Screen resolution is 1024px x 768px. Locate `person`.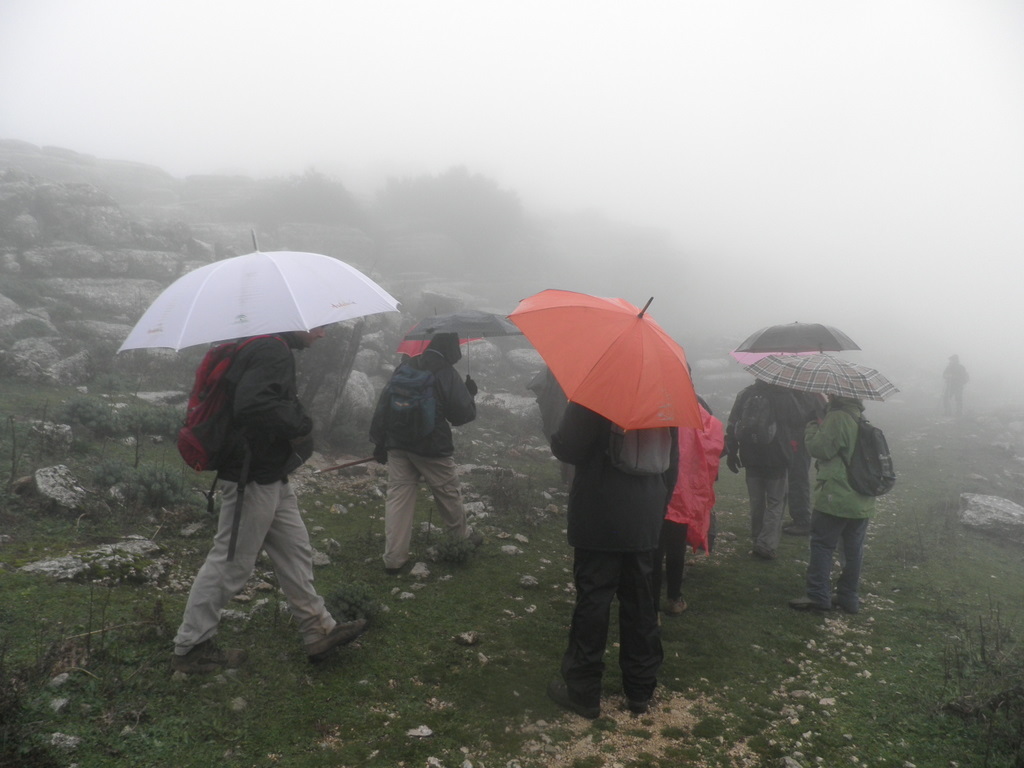
{"x1": 654, "y1": 365, "x2": 732, "y2": 613}.
